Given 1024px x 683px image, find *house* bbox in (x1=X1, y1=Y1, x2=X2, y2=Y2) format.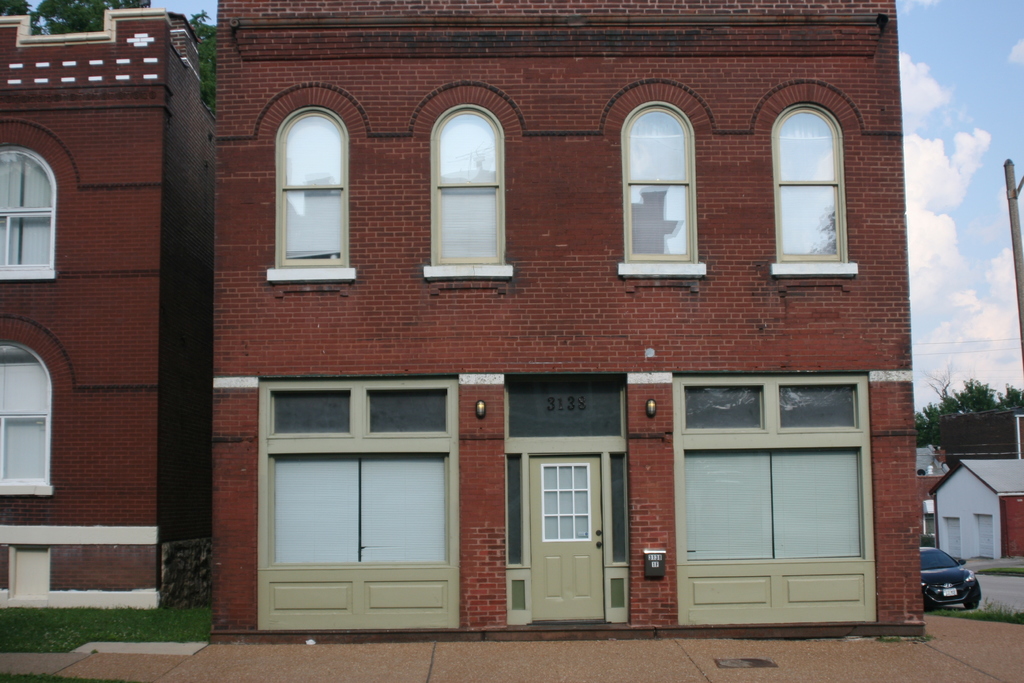
(x1=209, y1=0, x2=927, y2=644).
